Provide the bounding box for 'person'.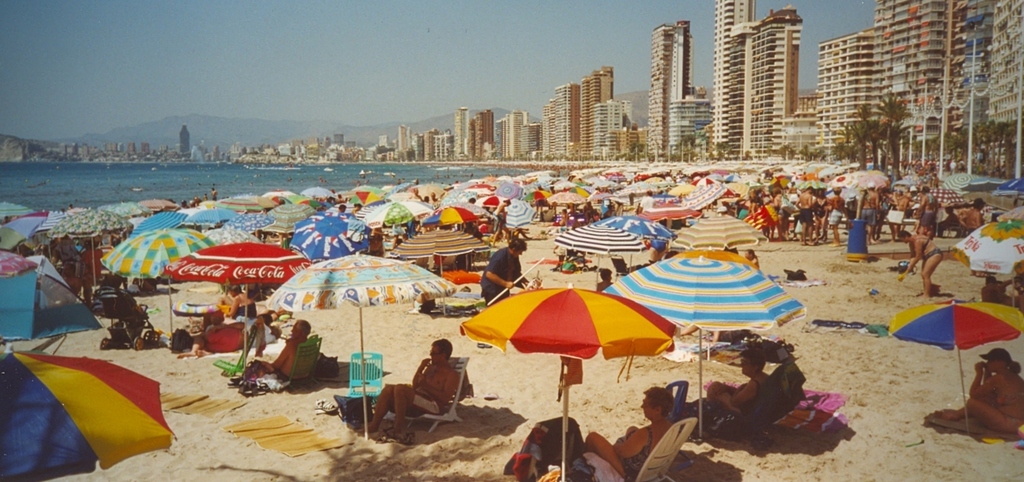
<bbox>941, 362, 1023, 435</bbox>.
